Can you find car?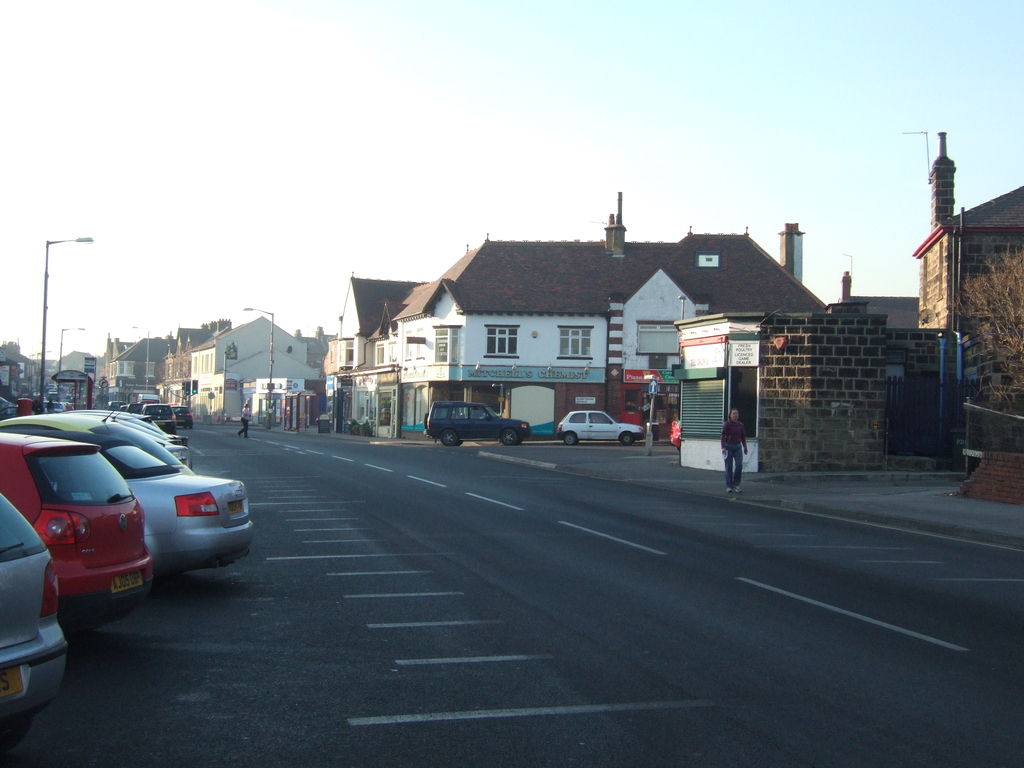
Yes, bounding box: {"left": 0, "top": 481, "right": 70, "bottom": 751}.
